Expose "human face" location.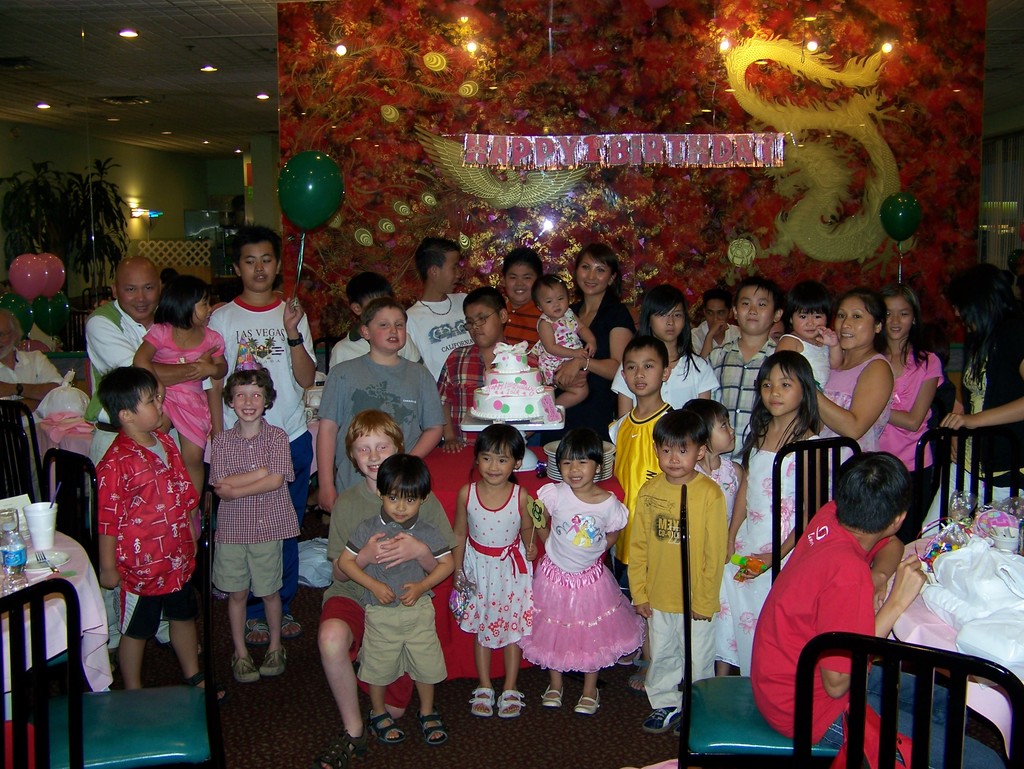
Exposed at BBox(229, 384, 270, 421).
